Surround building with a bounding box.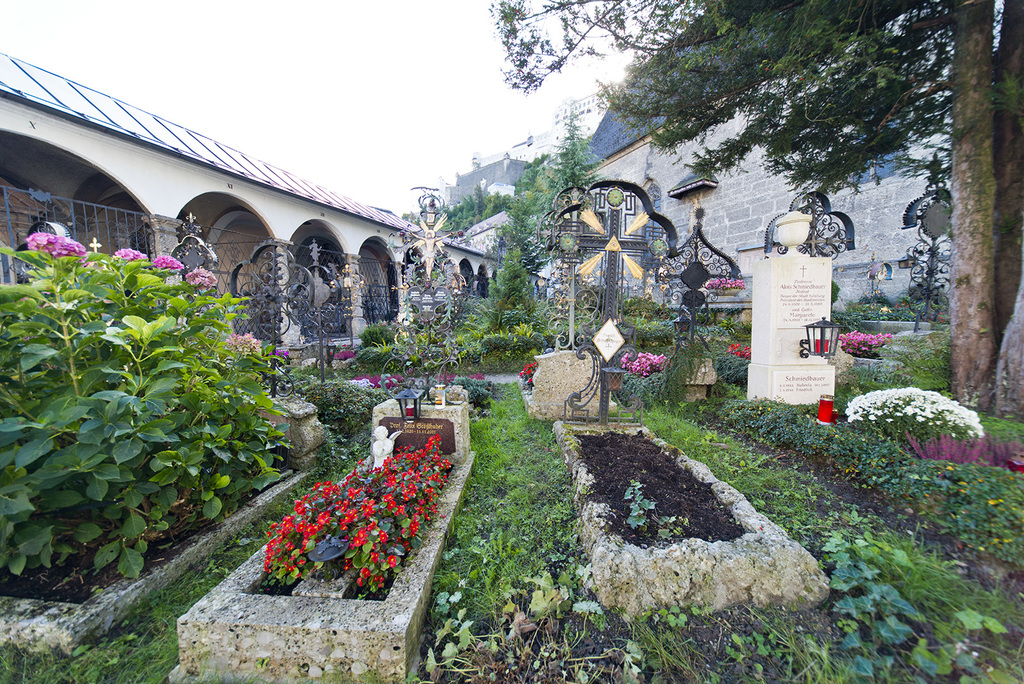
(left=0, top=48, right=543, bottom=379).
